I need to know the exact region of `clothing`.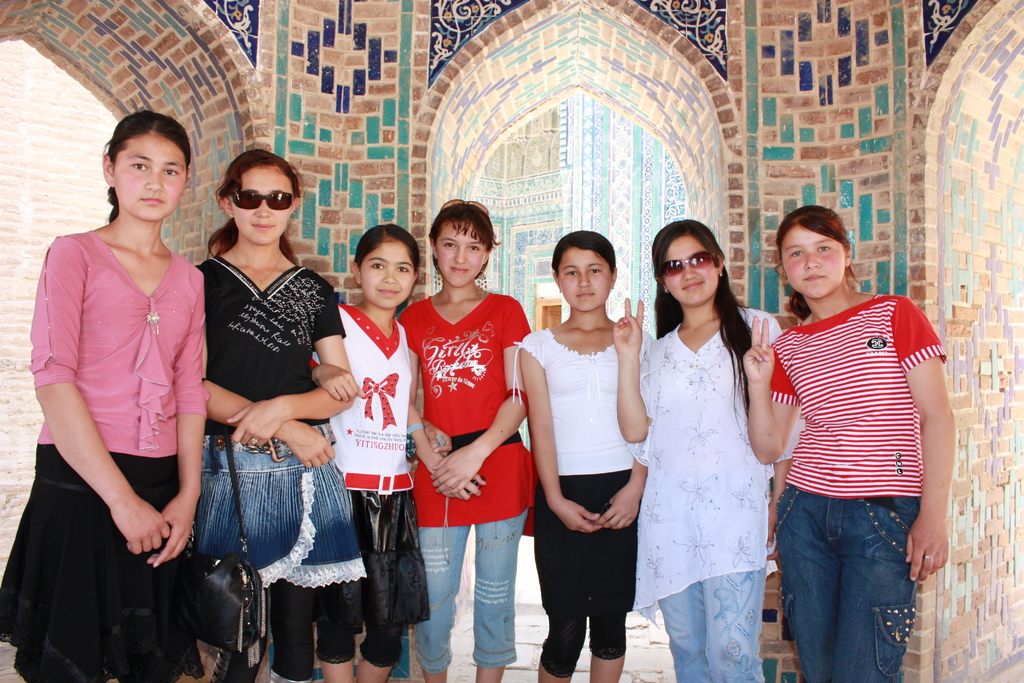
Region: 518:327:651:677.
